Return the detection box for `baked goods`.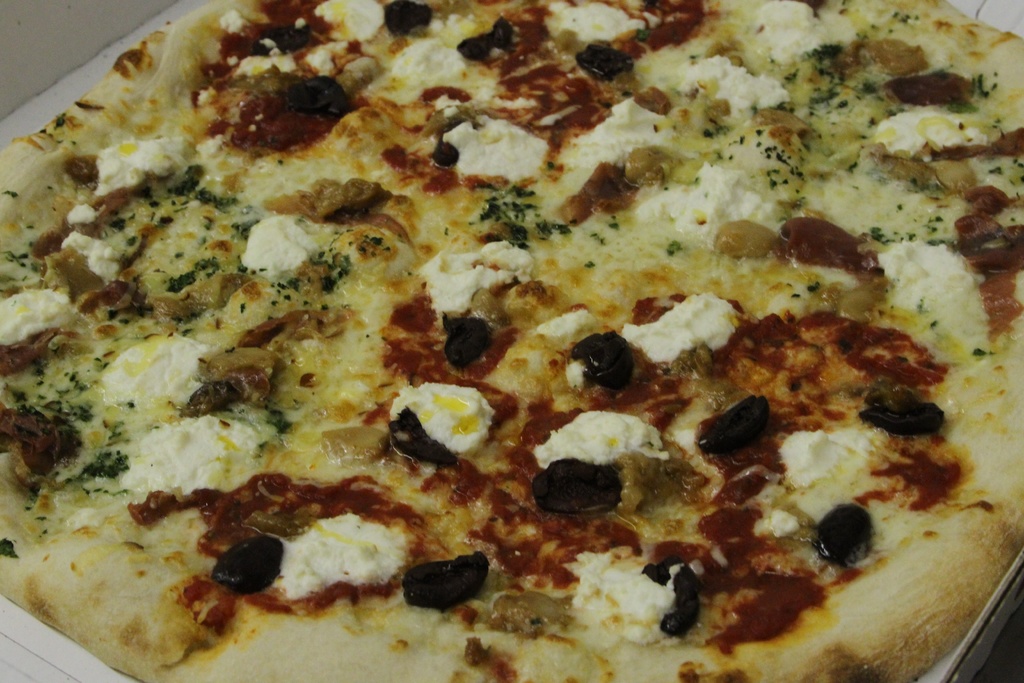
<bbox>0, 0, 1023, 682</bbox>.
